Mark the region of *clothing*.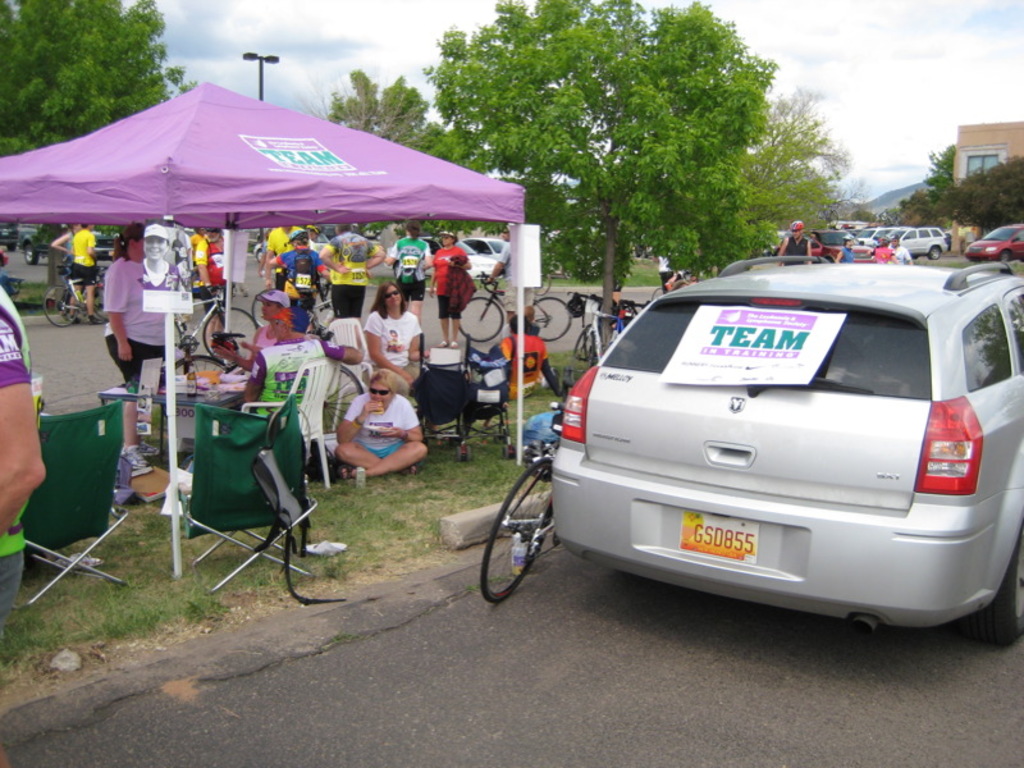
Region: (left=361, top=305, right=420, bottom=394).
